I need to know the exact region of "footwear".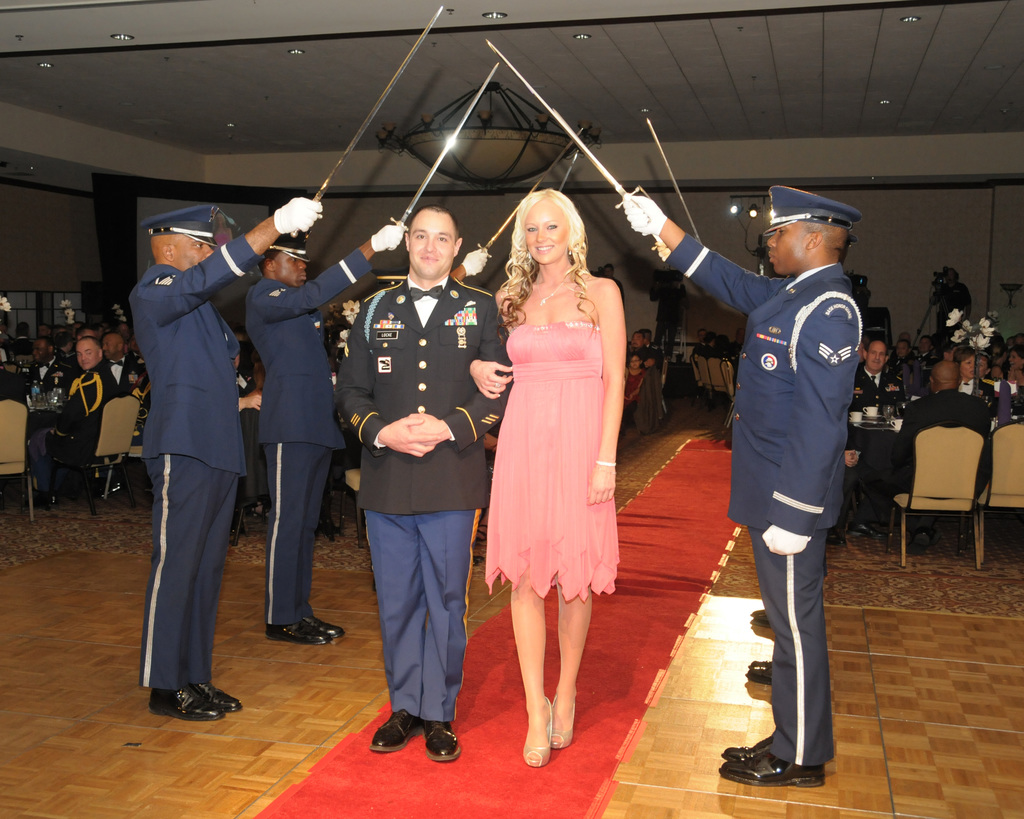
Region: {"x1": 371, "y1": 711, "x2": 420, "y2": 756}.
